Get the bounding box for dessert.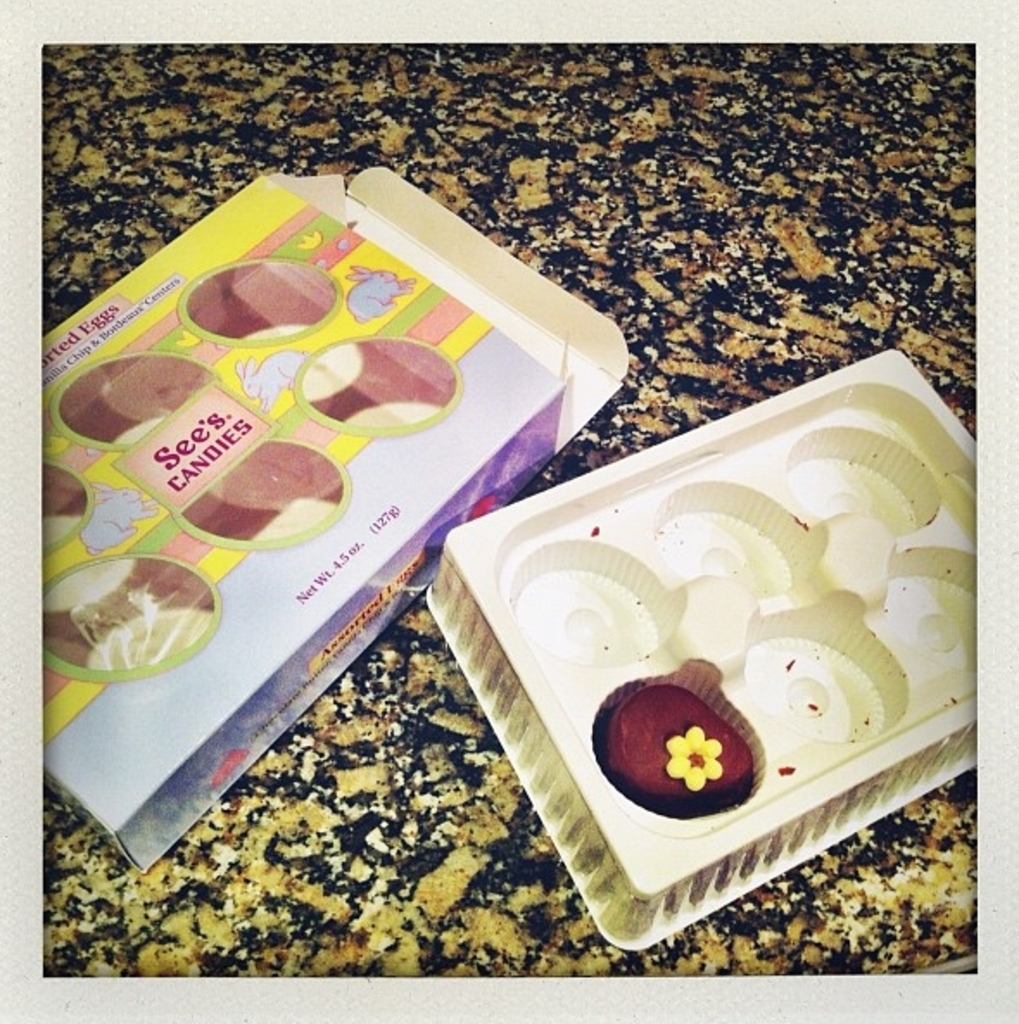
611, 682, 789, 820.
